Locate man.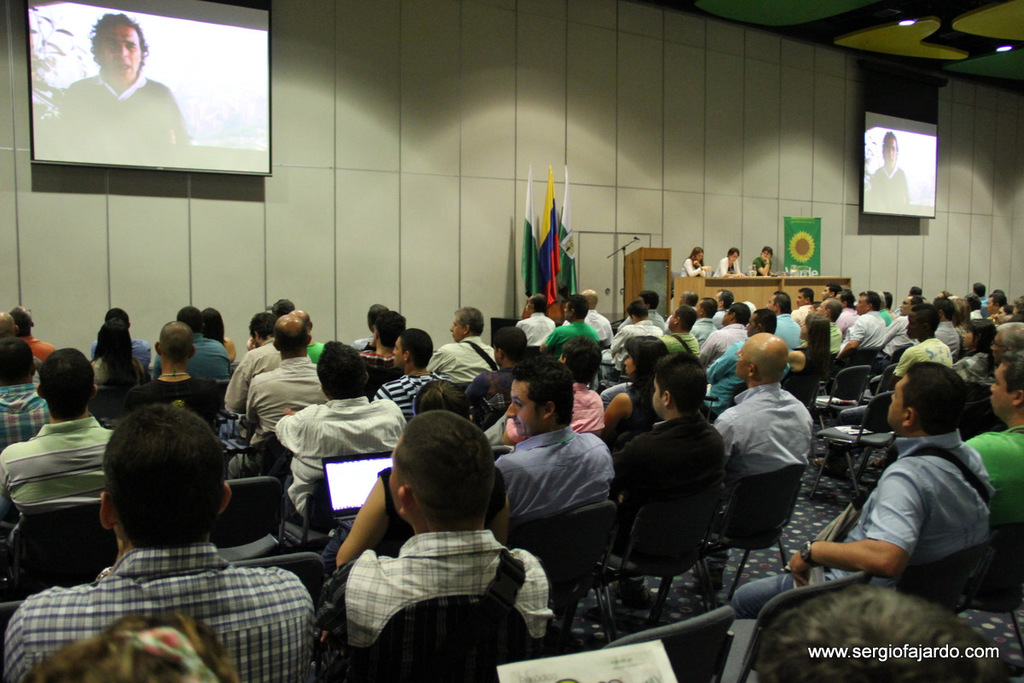
Bounding box: {"x1": 596, "y1": 302, "x2": 663, "y2": 388}.
